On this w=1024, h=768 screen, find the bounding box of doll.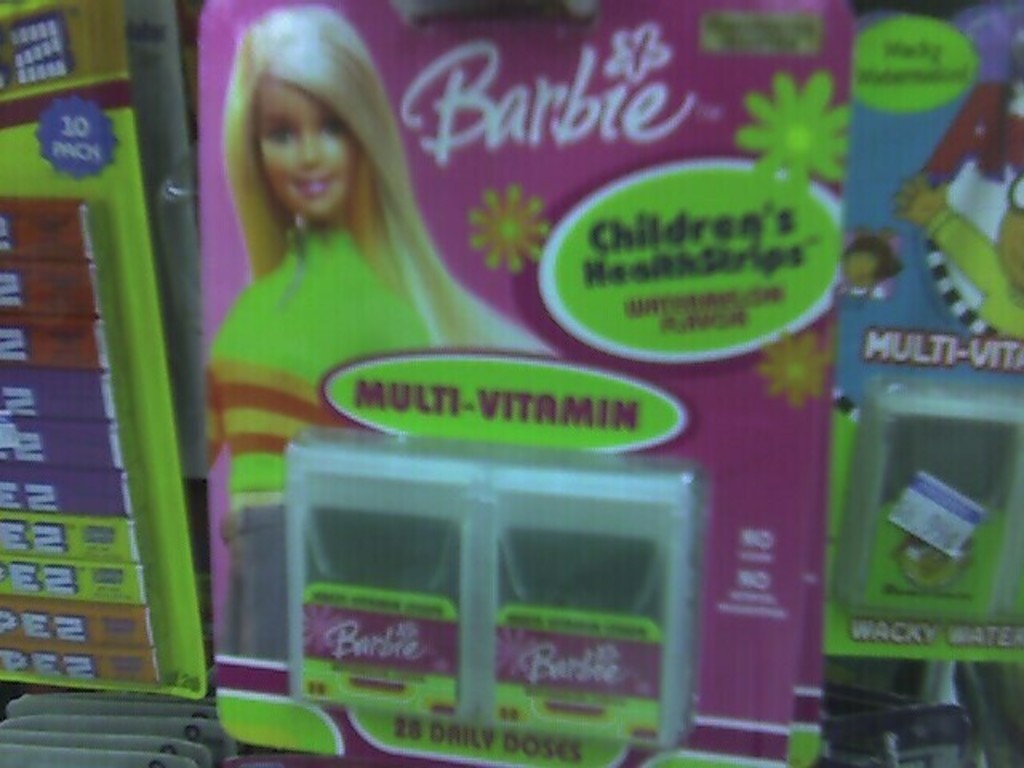
Bounding box: 163, 13, 502, 531.
